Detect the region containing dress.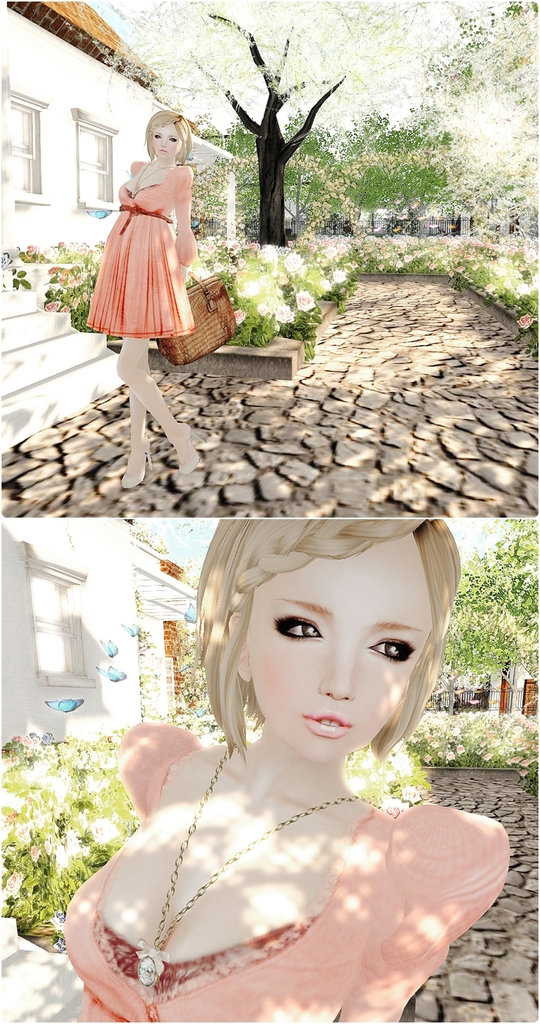
70/721/511/1023.
